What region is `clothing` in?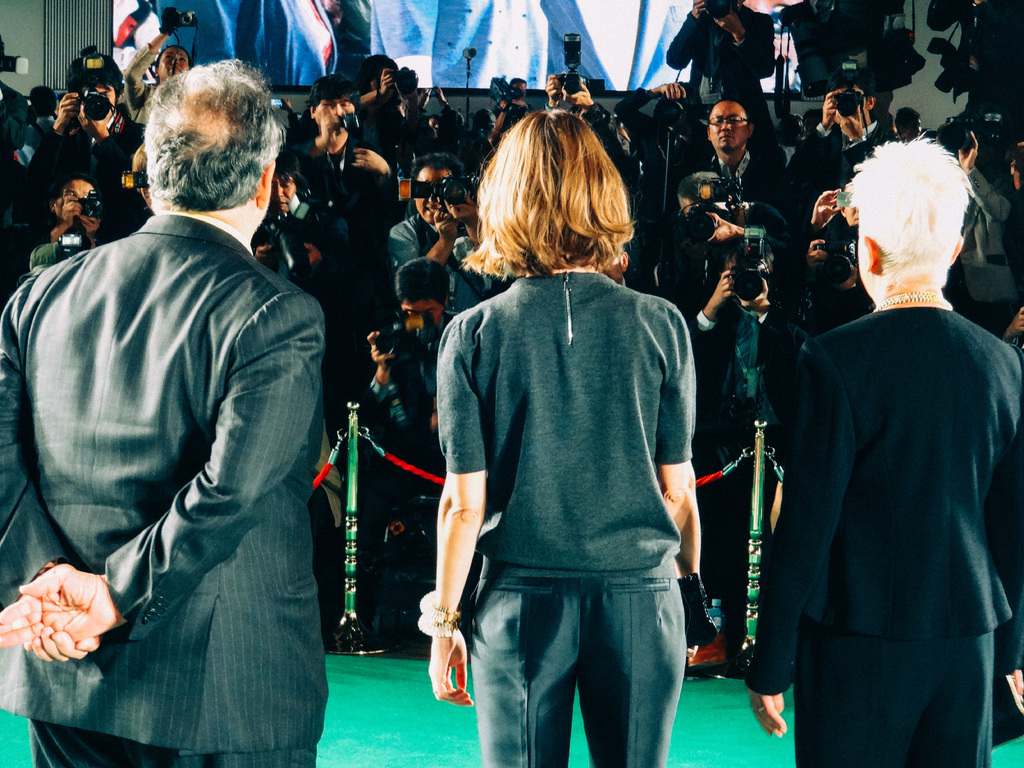
x1=674, y1=243, x2=778, y2=663.
